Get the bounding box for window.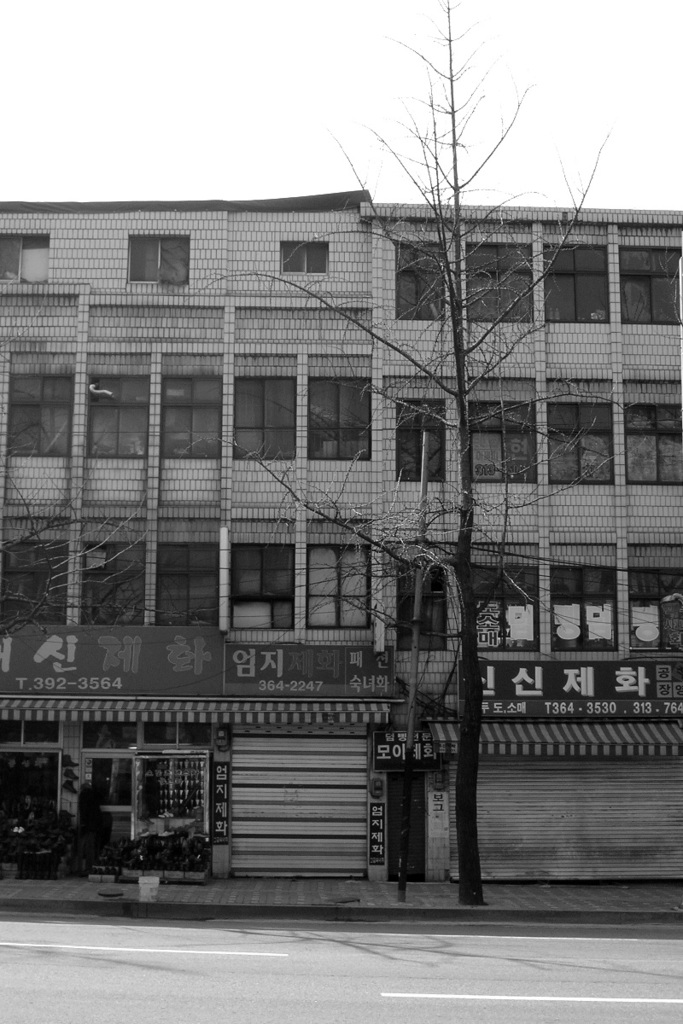
left=281, top=241, right=330, bottom=273.
